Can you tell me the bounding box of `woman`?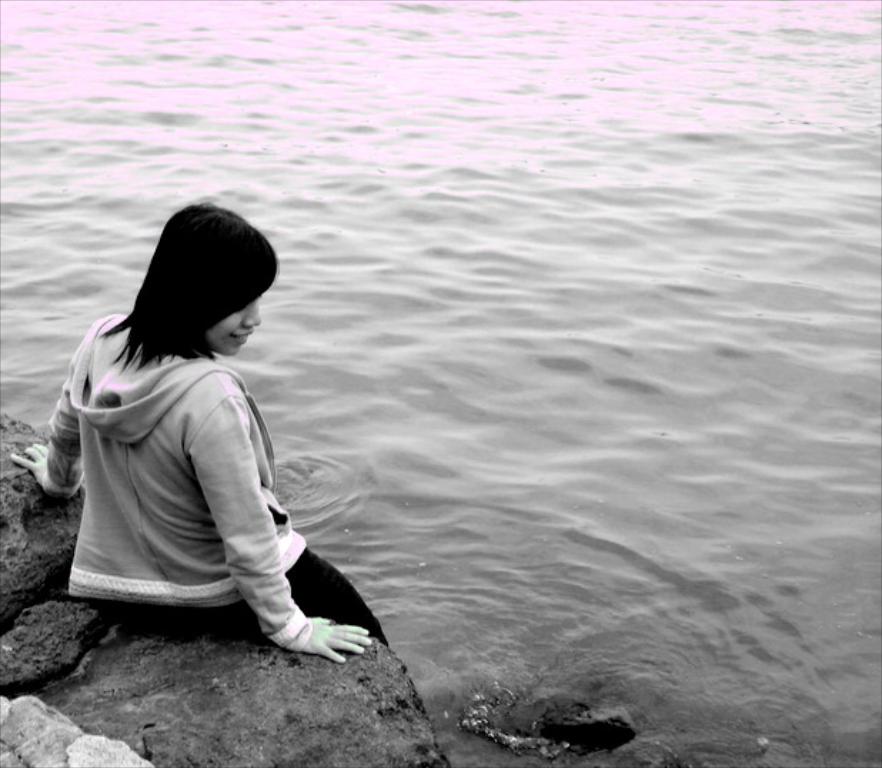
select_region(36, 191, 333, 679).
